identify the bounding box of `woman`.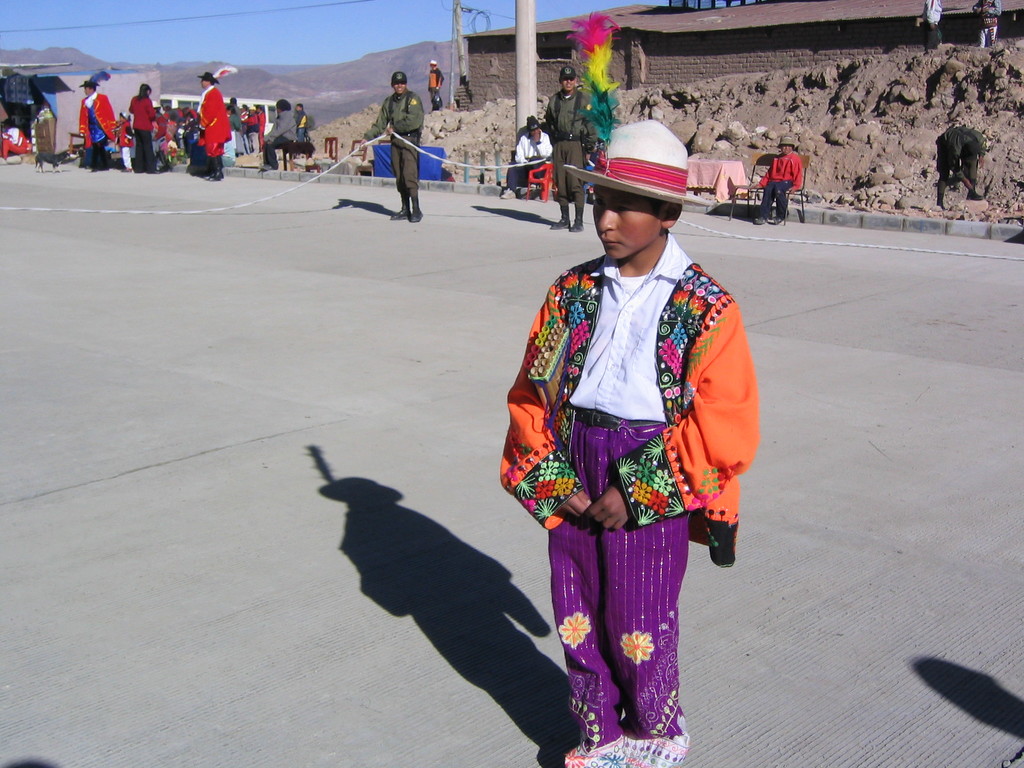
[496, 116, 760, 767].
